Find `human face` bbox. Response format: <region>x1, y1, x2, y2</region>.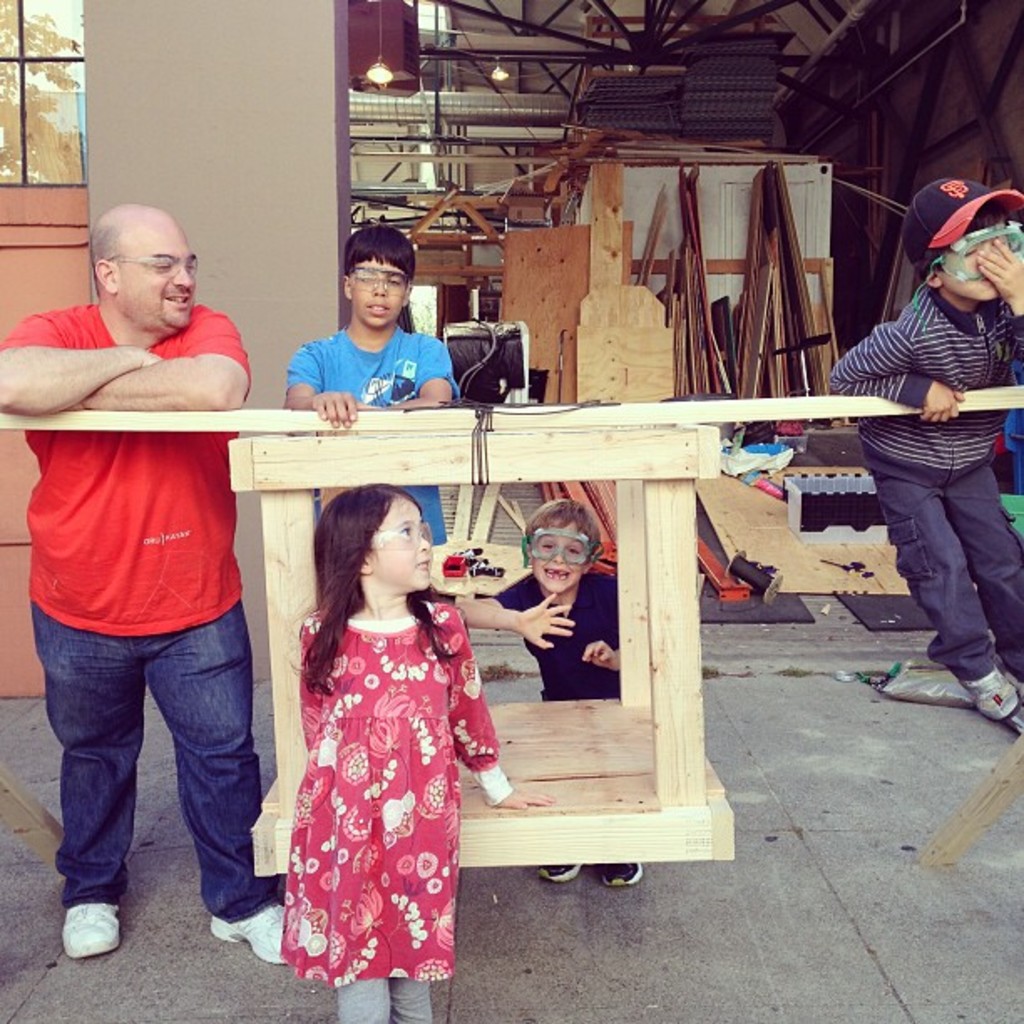
<region>351, 248, 408, 320</region>.
